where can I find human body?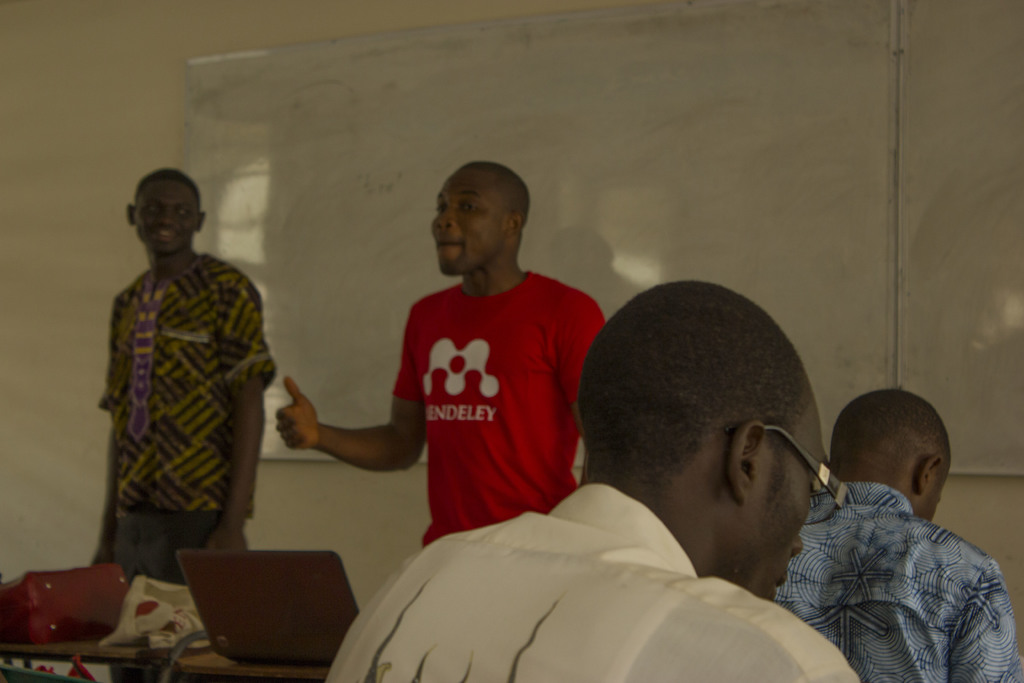
You can find it at detection(268, 151, 605, 543).
